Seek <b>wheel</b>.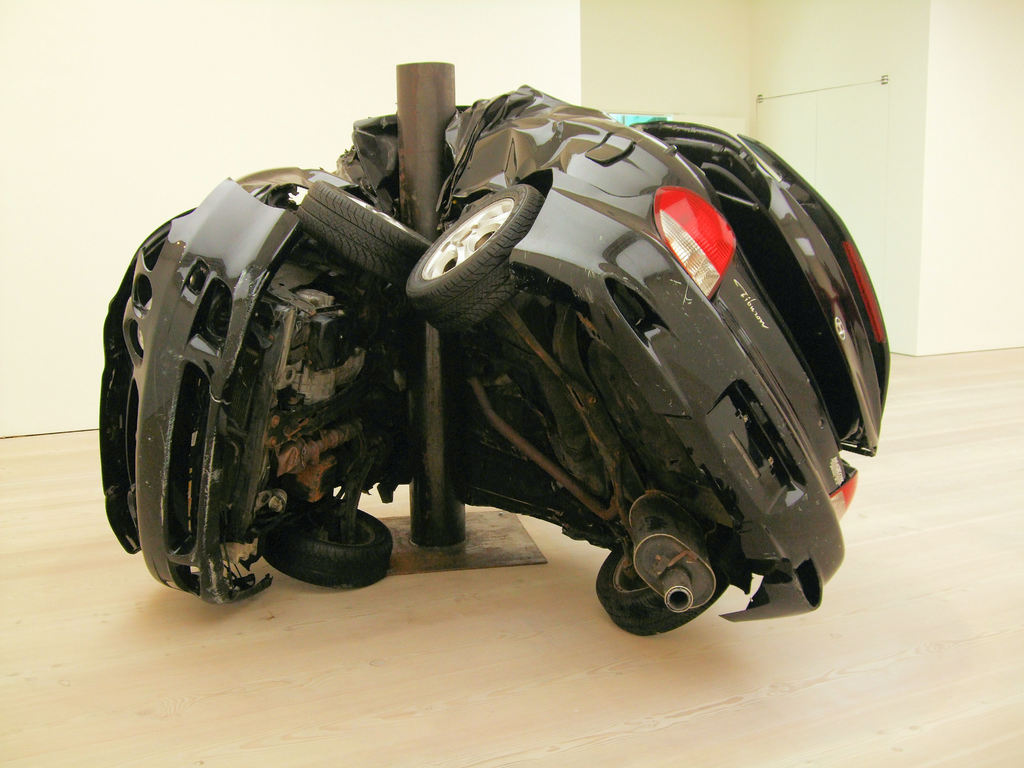
bbox(298, 180, 428, 285).
